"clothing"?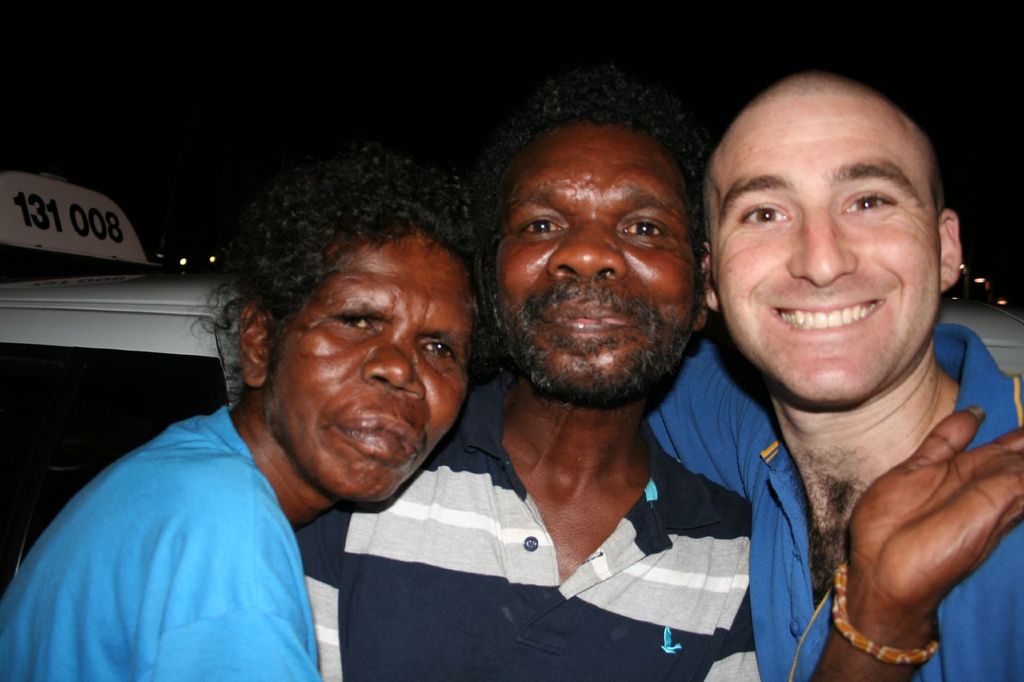
select_region(629, 336, 1023, 681)
